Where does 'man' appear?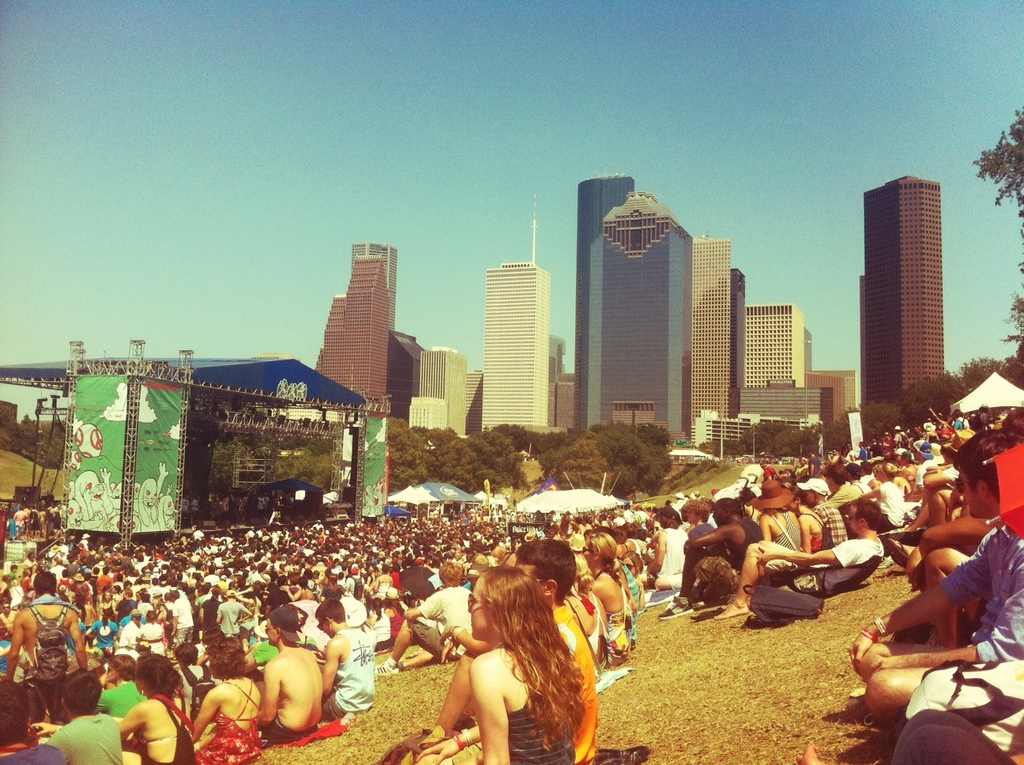
Appears at <bbox>904, 440, 941, 521</bbox>.
